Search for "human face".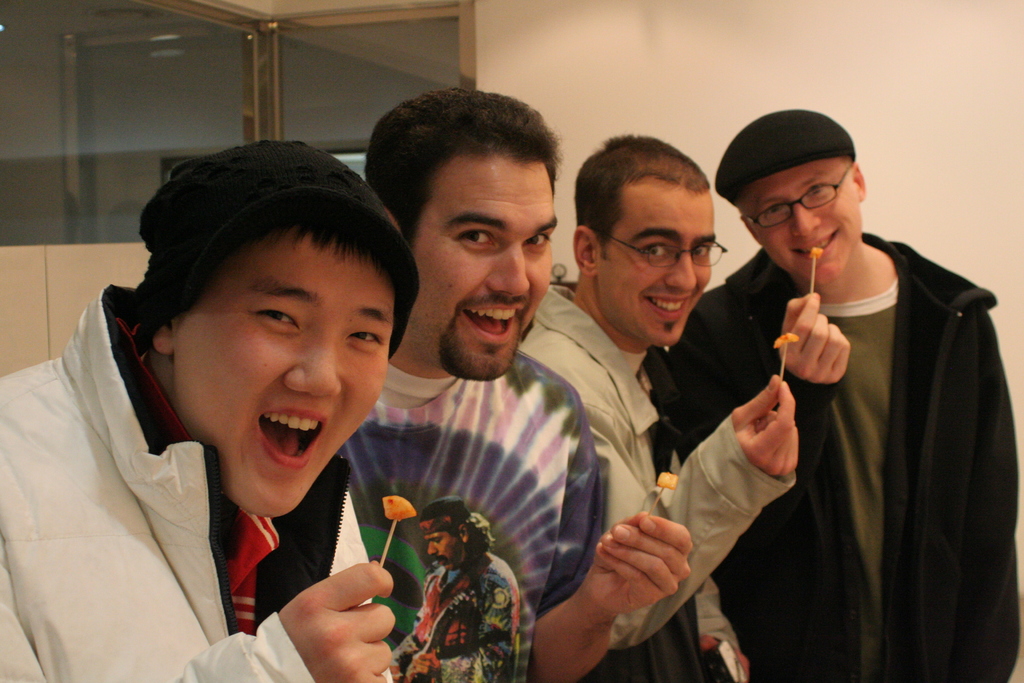
Found at {"left": 170, "top": 226, "right": 382, "bottom": 513}.
